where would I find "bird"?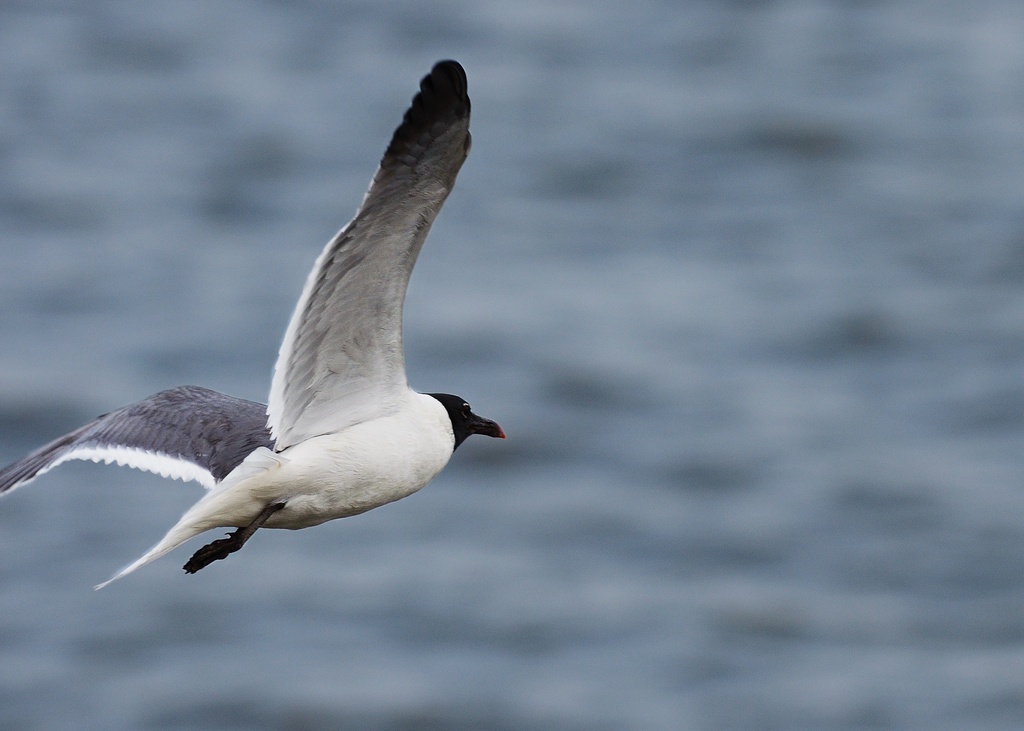
At 10,83,502,598.
